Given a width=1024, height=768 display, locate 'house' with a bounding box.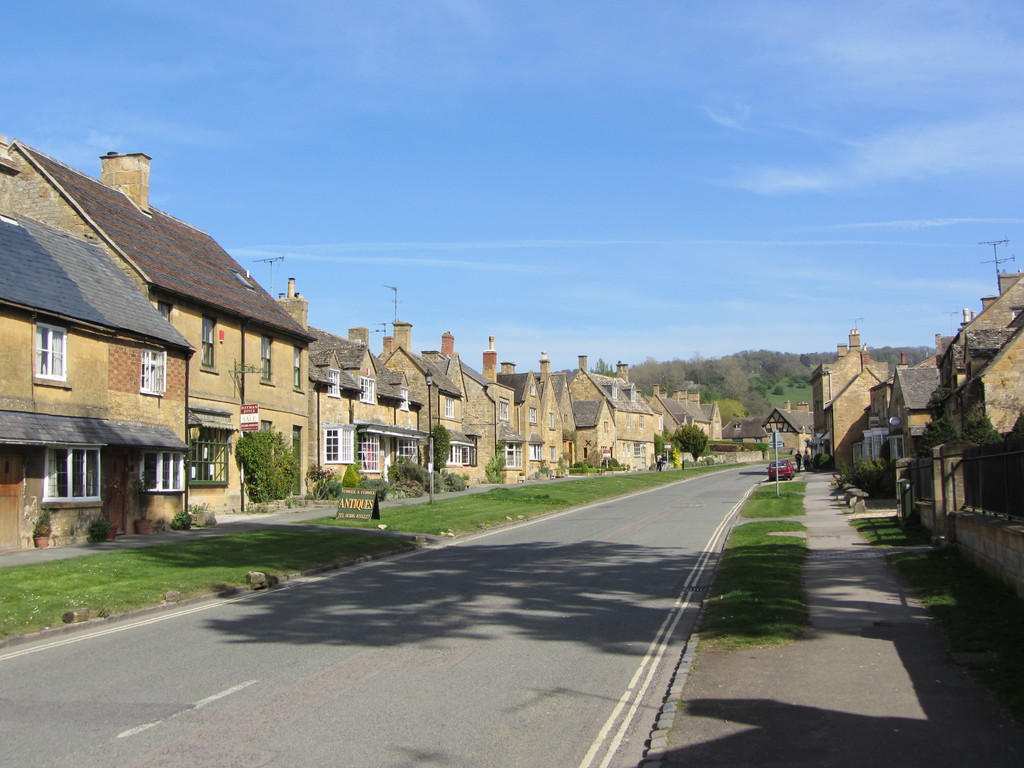
Located: <bbox>557, 349, 662, 467</bbox>.
